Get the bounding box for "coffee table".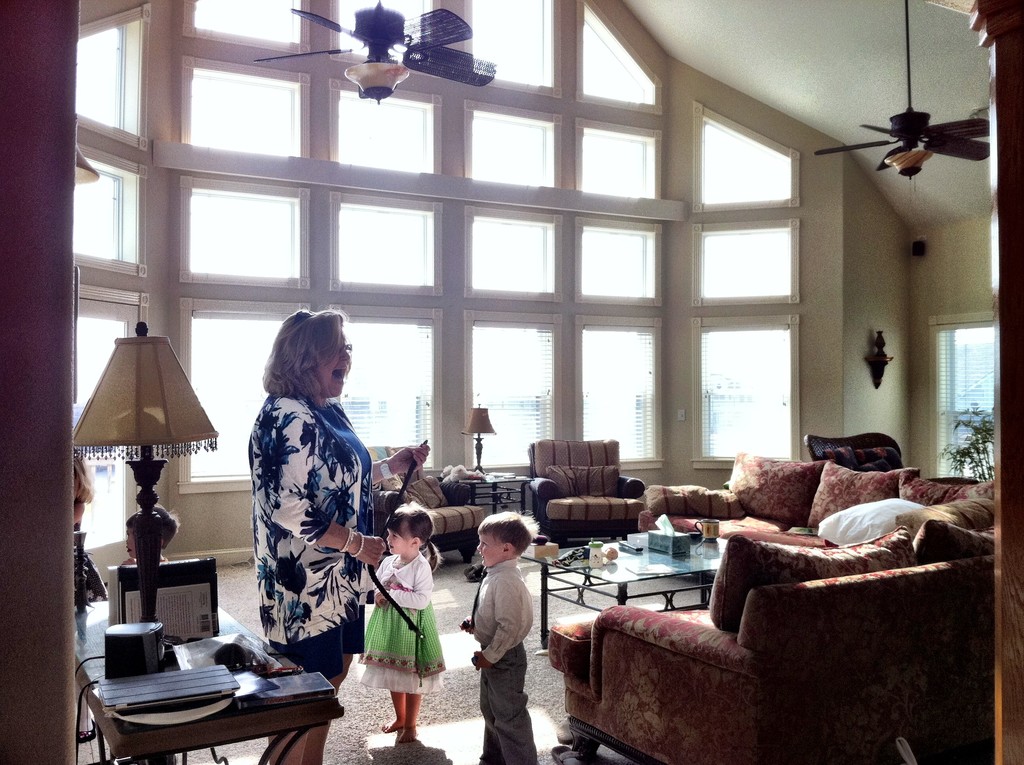
68 599 348 764.
